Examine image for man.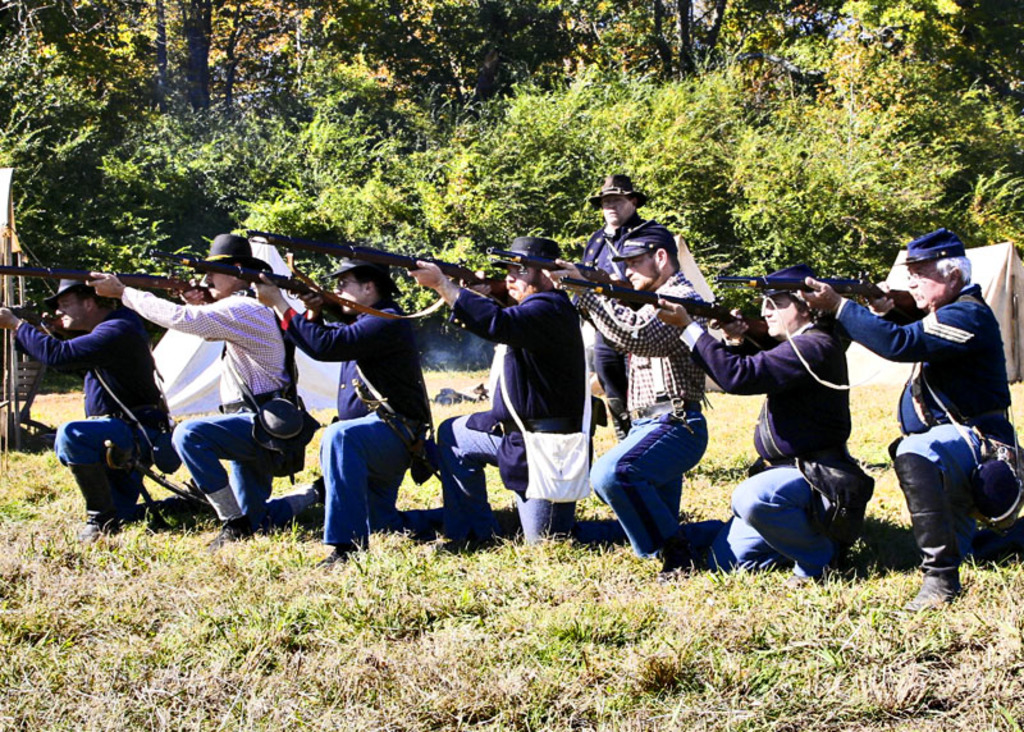
Examination result: BBox(552, 171, 658, 436).
